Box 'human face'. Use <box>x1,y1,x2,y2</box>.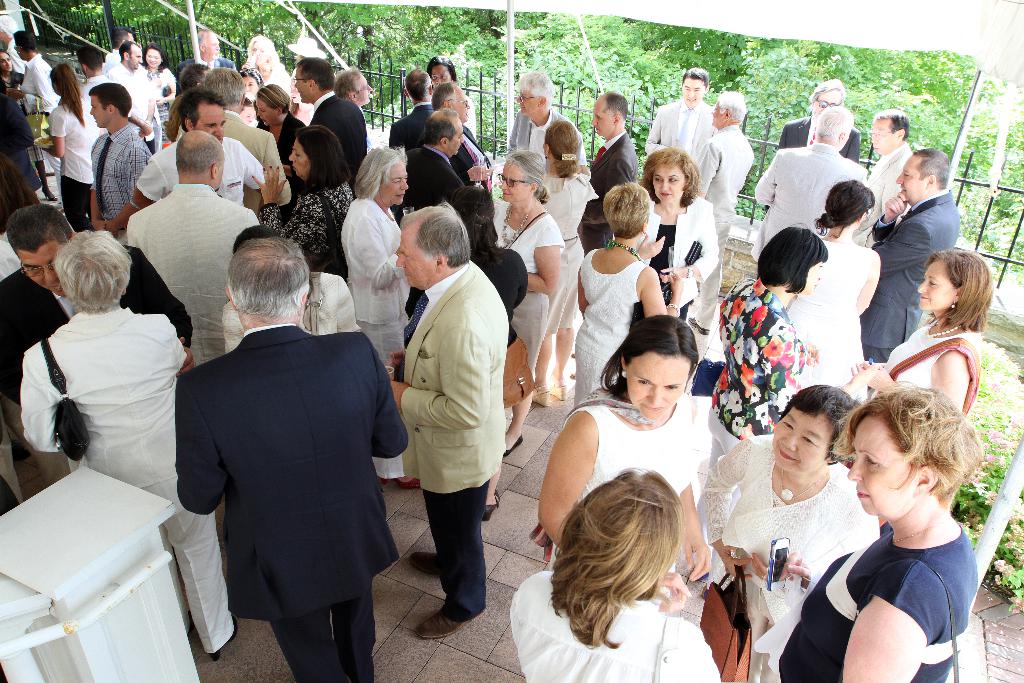
<box>292,66,314,104</box>.
